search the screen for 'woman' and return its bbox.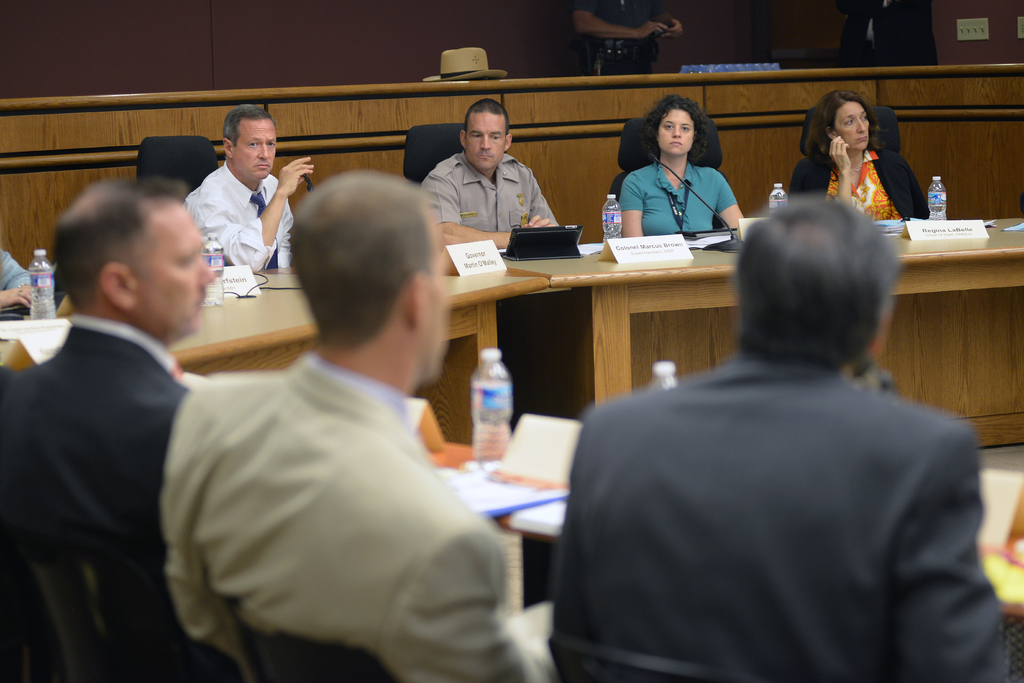
Found: {"left": 797, "top": 85, "right": 922, "bottom": 212}.
